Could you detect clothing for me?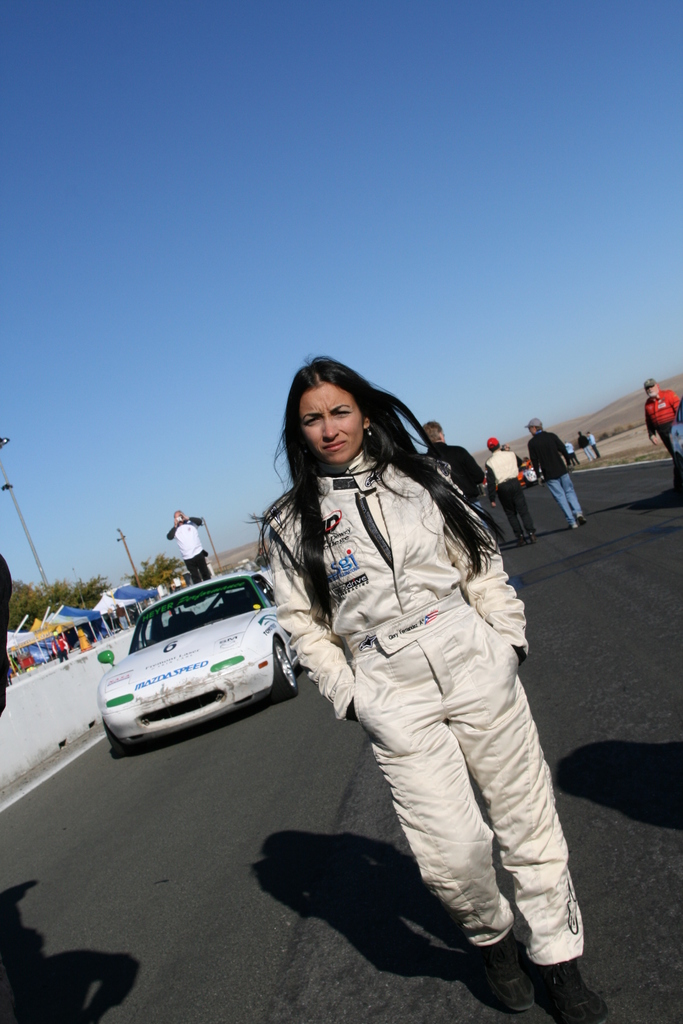
Detection result: region(51, 636, 67, 664).
